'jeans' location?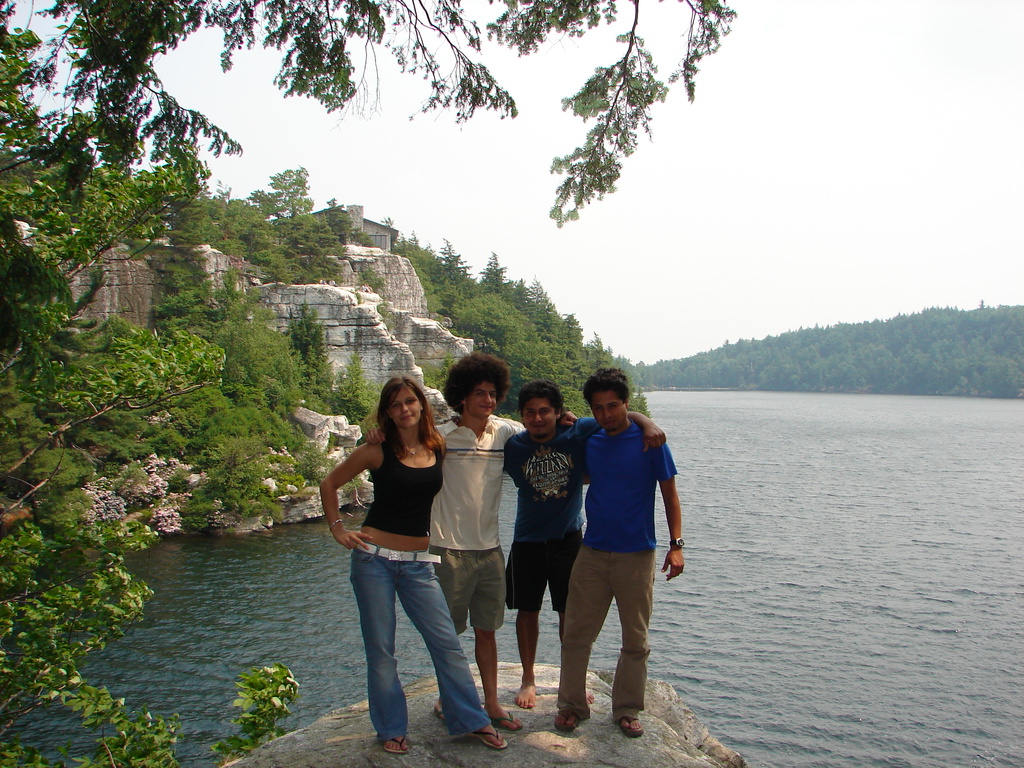
{"left": 337, "top": 545, "right": 479, "bottom": 753}
